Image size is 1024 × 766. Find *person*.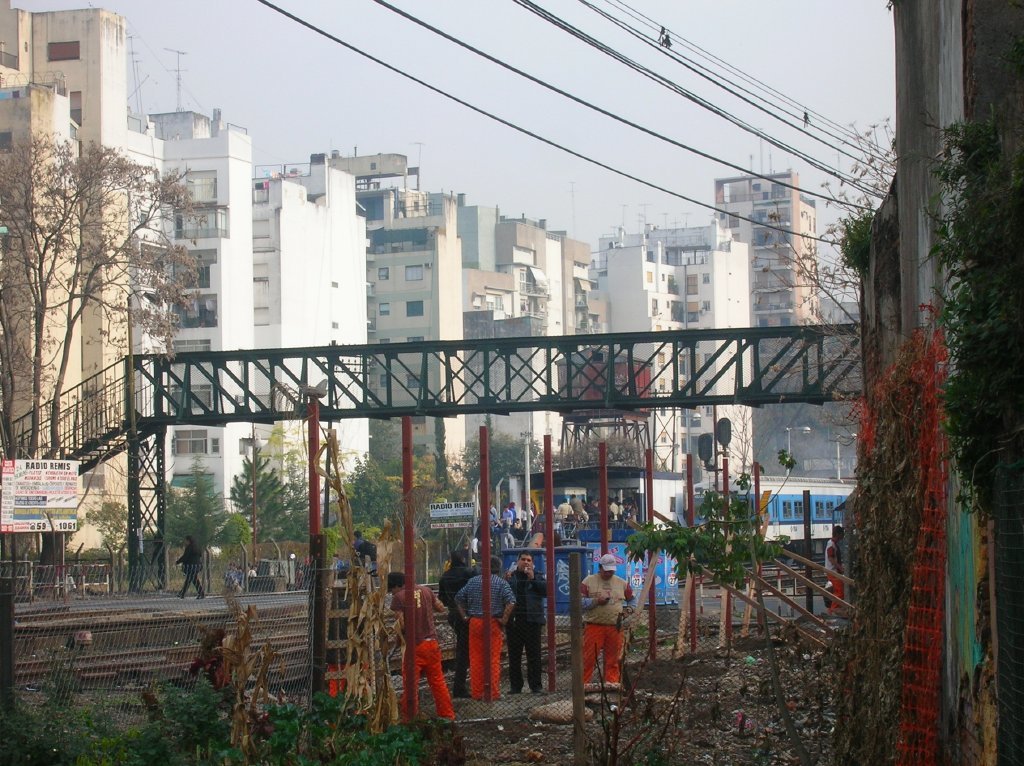
450:553:518:697.
